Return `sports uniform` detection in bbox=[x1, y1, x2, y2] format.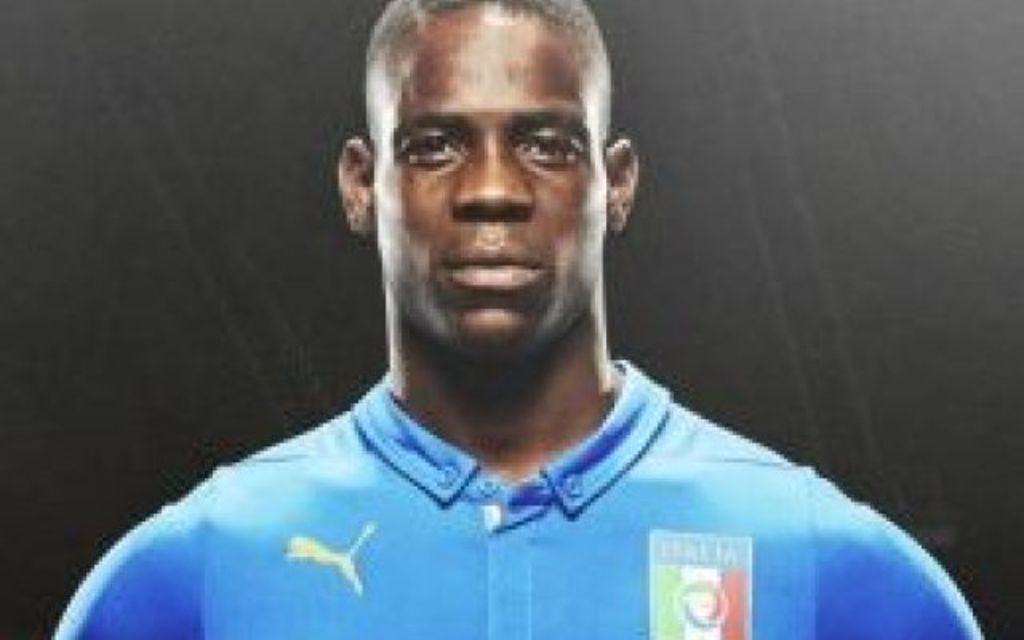
bbox=[56, 336, 994, 637].
